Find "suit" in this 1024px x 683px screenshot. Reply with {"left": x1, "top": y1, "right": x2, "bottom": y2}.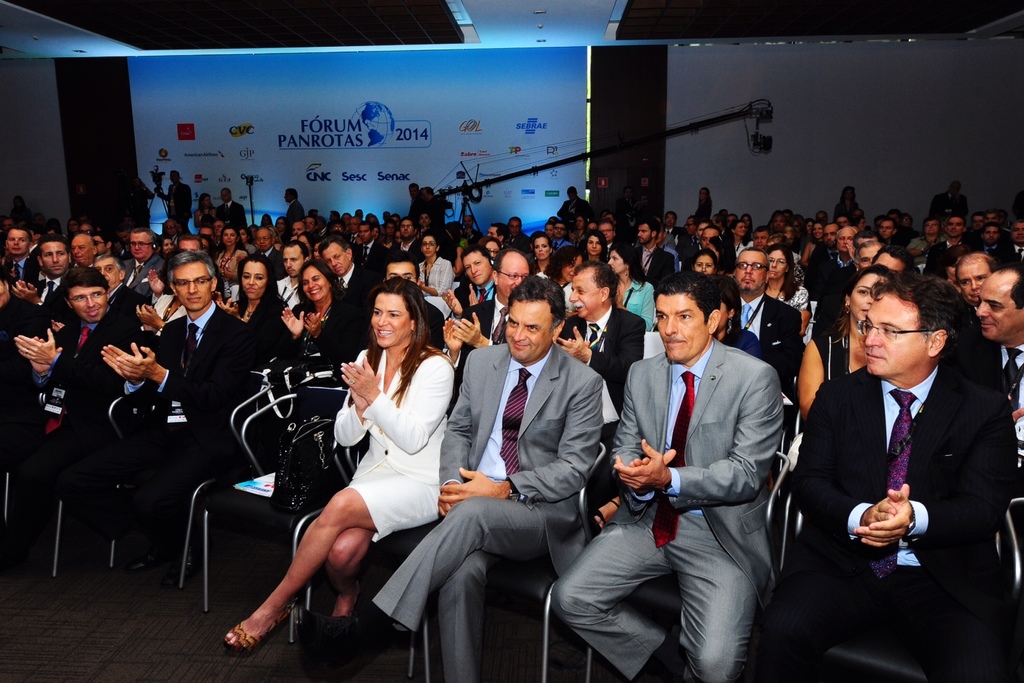
{"left": 928, "top": 189, "right": 973, "bottom": 222}.
